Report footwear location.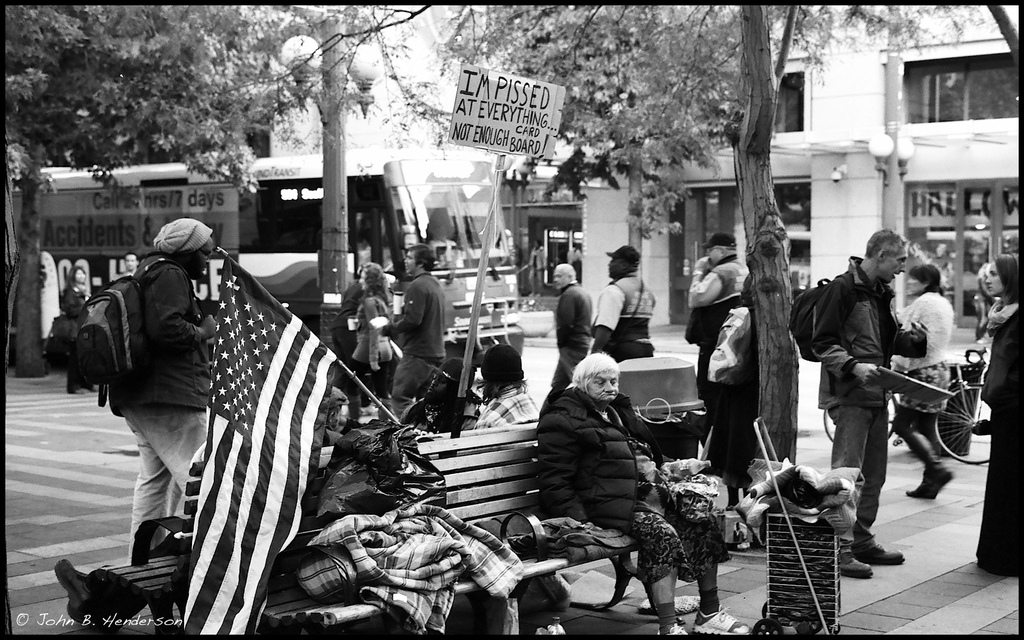
Report: <region>657, 623, 690, 636</region>.
